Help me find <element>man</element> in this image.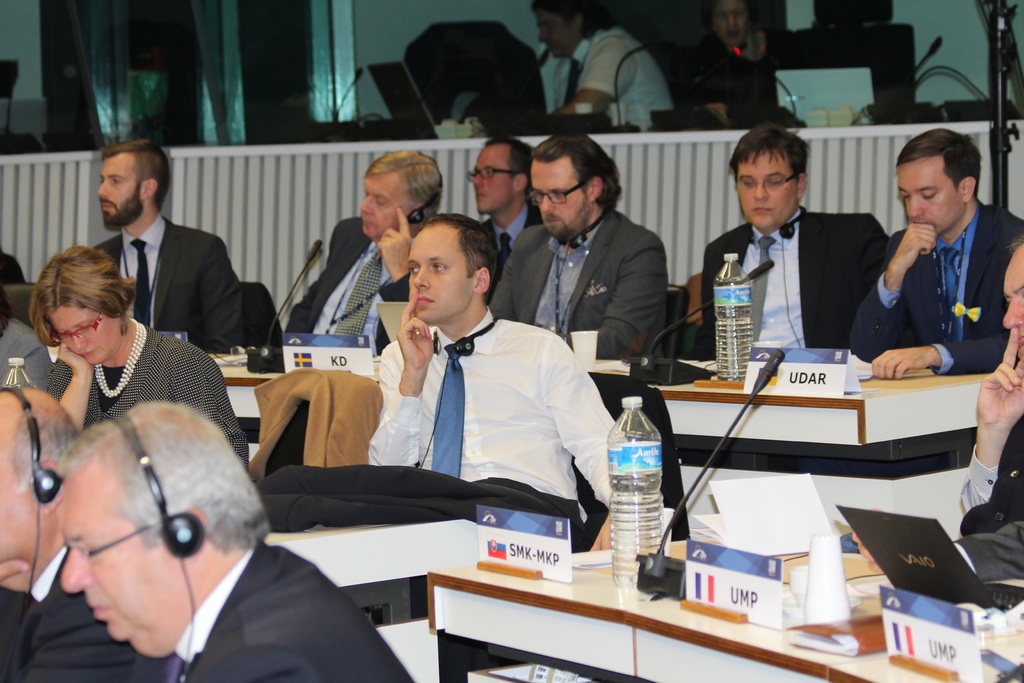
Found it: 849 123 1023 383.
